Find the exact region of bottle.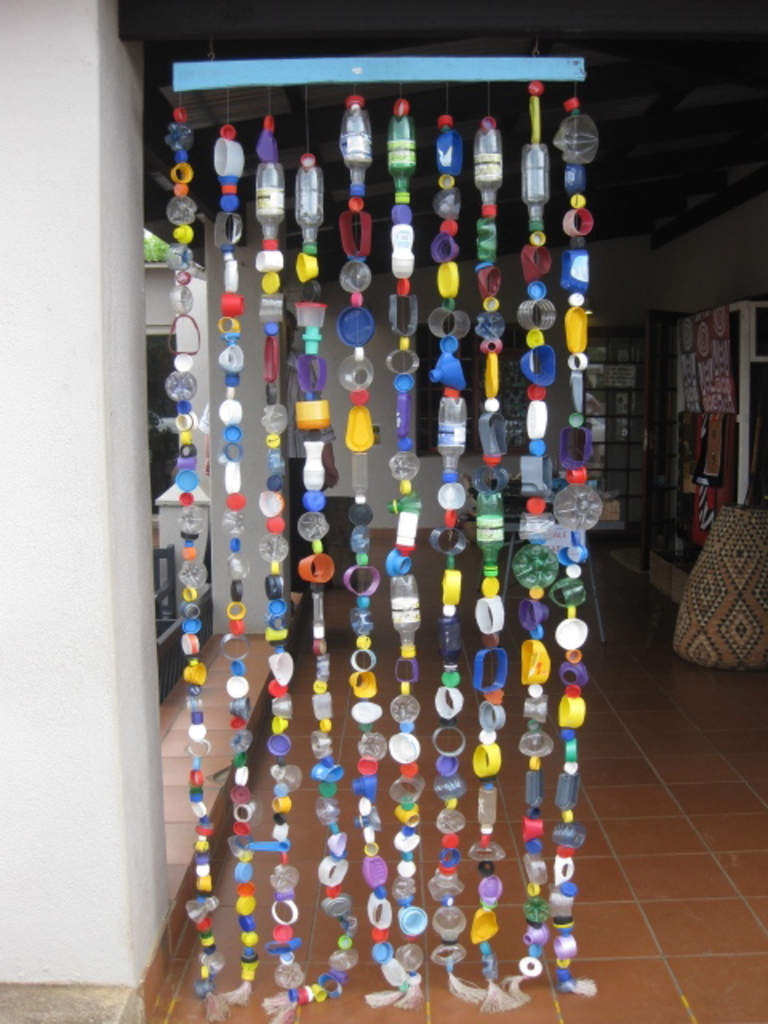
Exact region: <bbox>438, 395, 466, 485</bbox>.
